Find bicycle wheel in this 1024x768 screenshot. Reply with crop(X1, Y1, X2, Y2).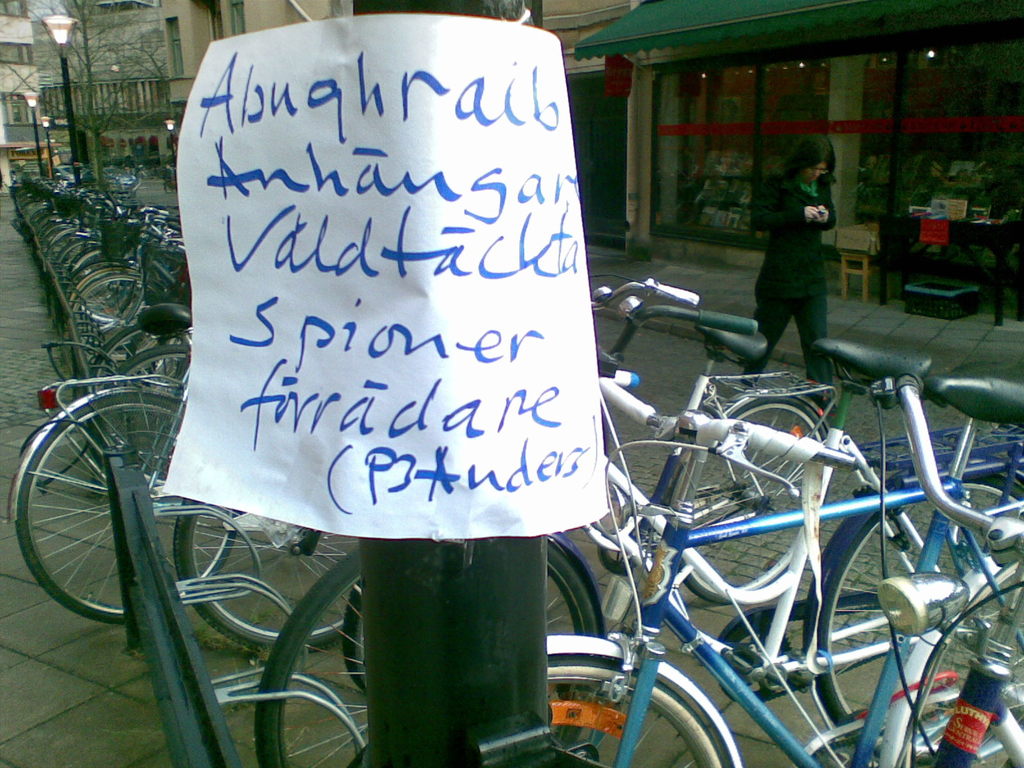
crop(678, 394, 829, 605).
